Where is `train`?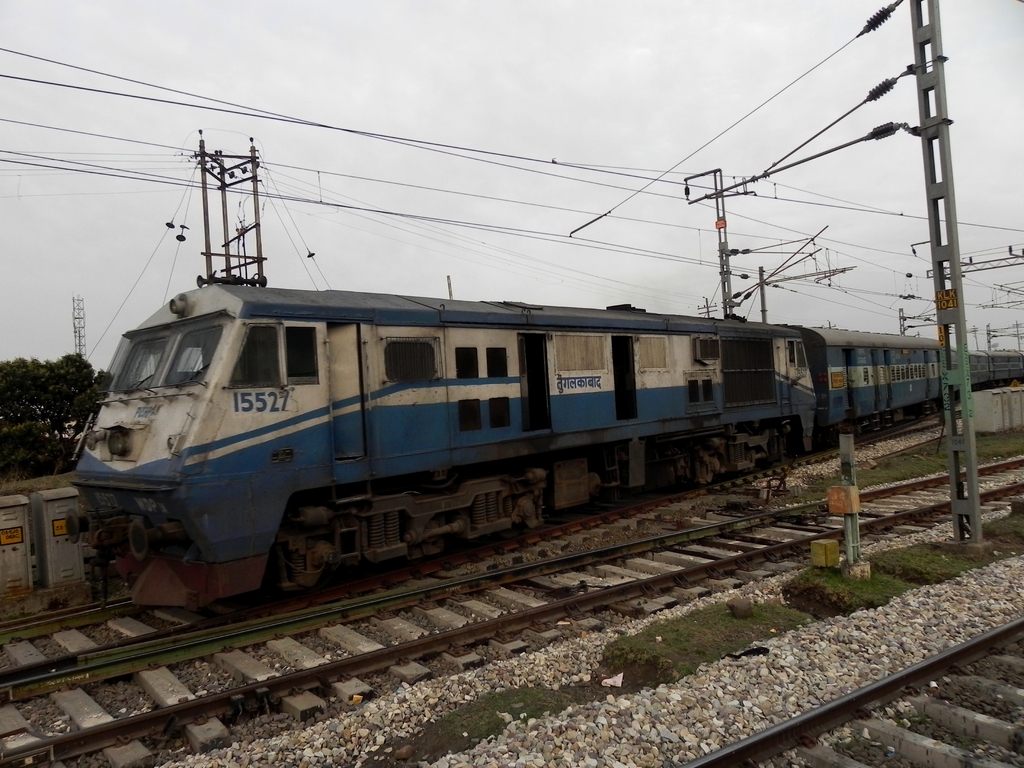
crop(65, 270, 1023, 623).
